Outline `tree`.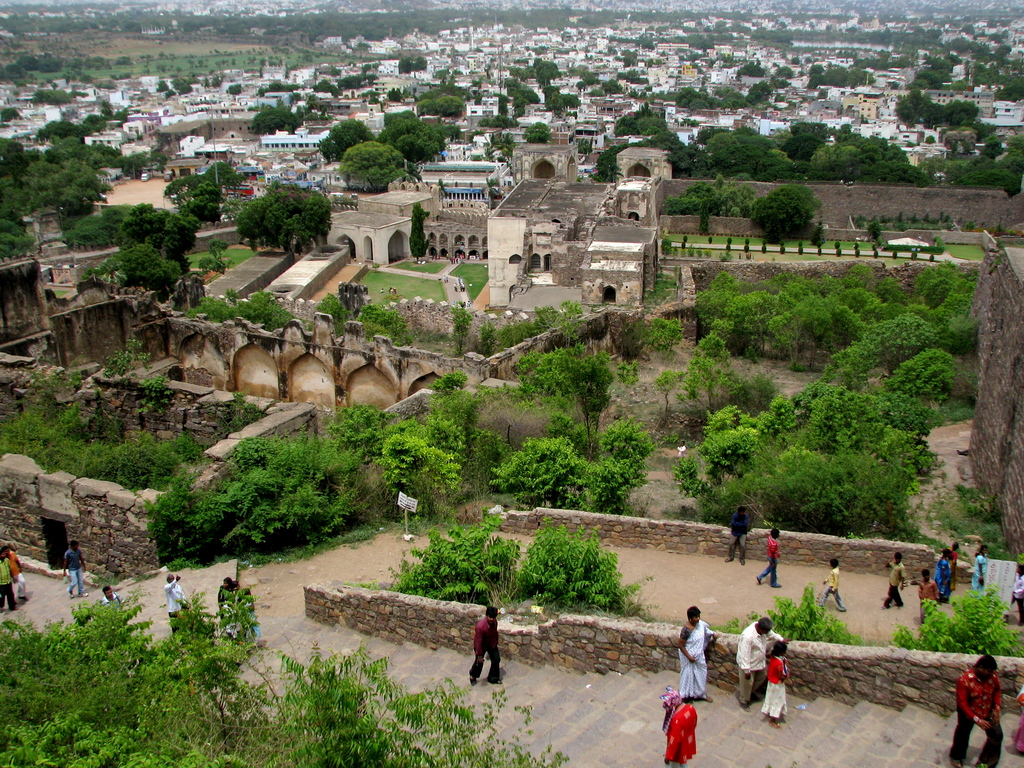
Outline: (left=740, top=238, right=748, bottom=253).
